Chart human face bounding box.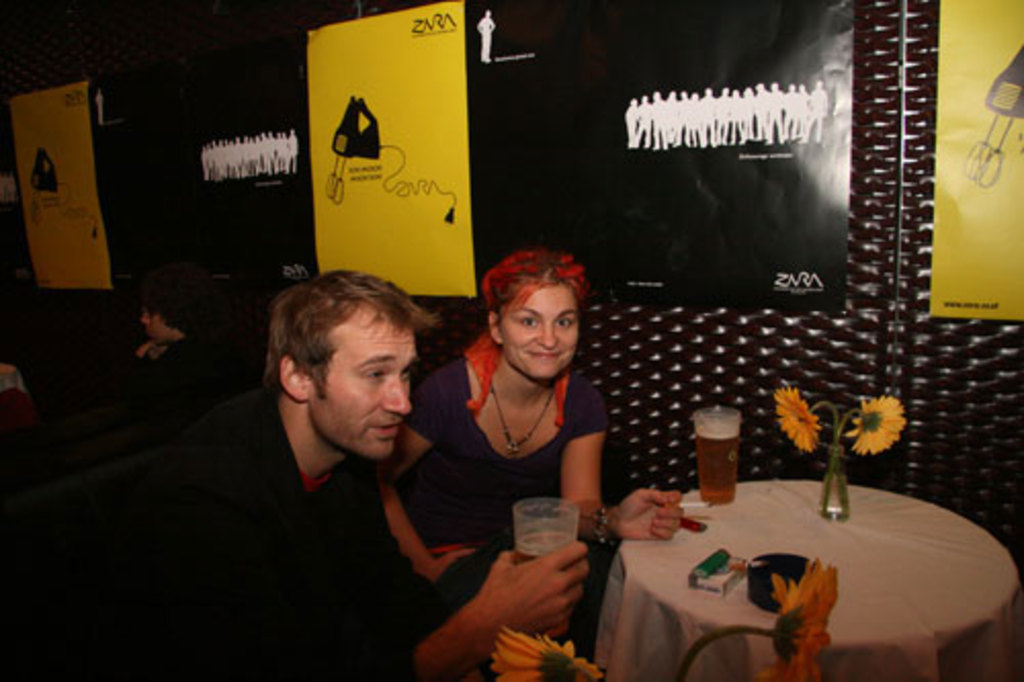
Charted: rect(311, 315, 414, 461).
